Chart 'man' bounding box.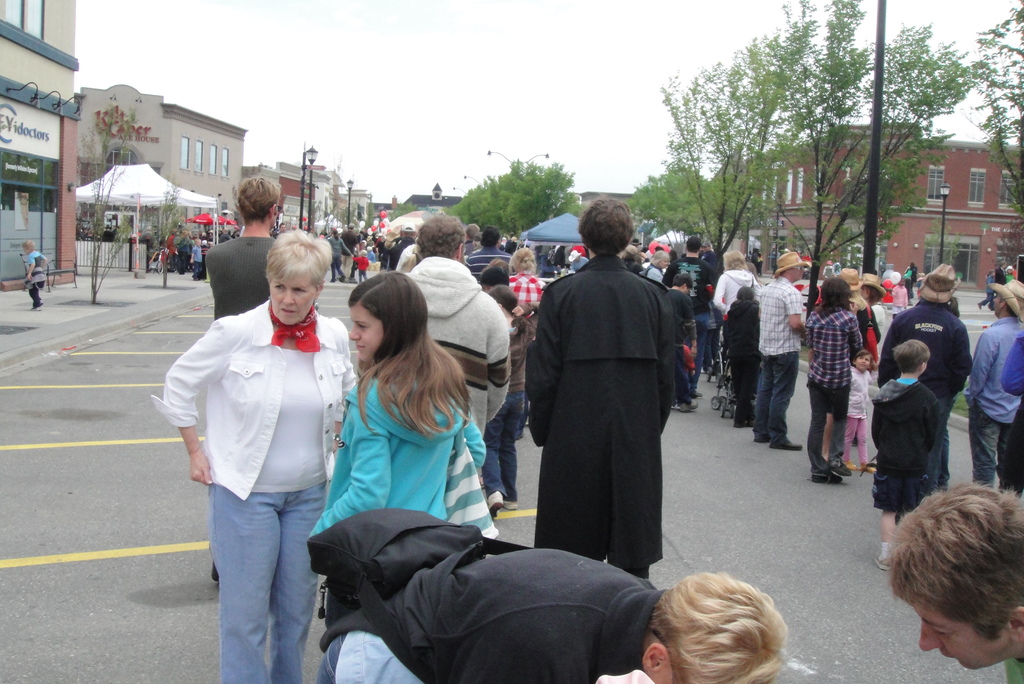
Charted: 904, 263, 918, 293.
